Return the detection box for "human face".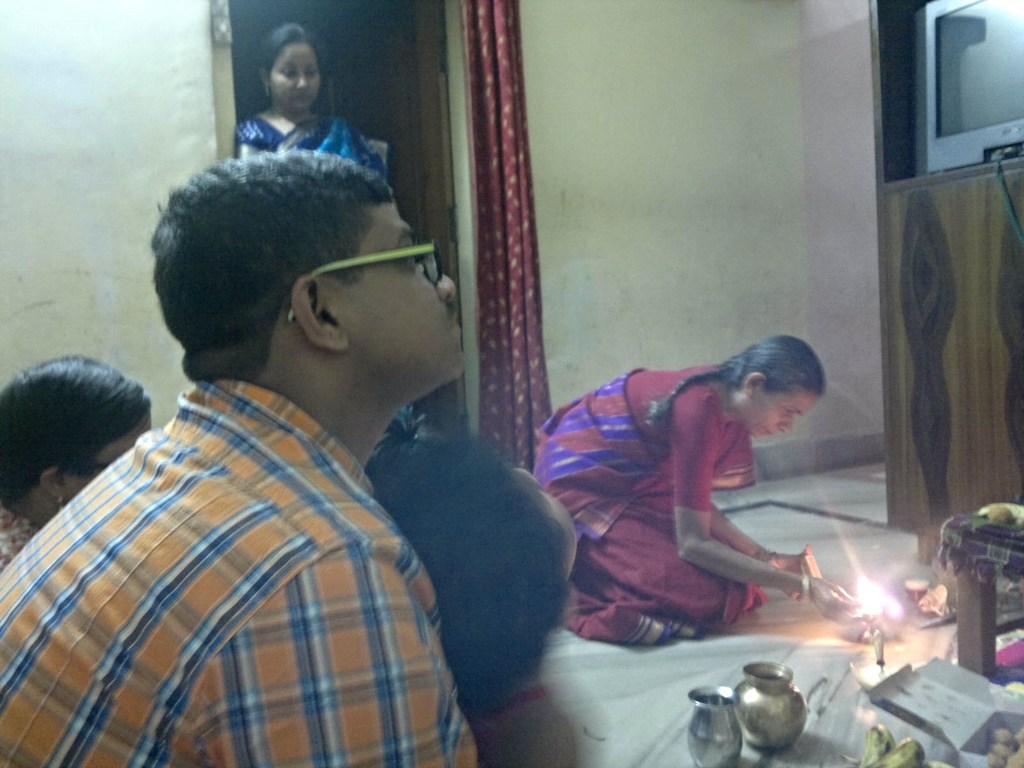
select_region(267, 41, 323, 109).
